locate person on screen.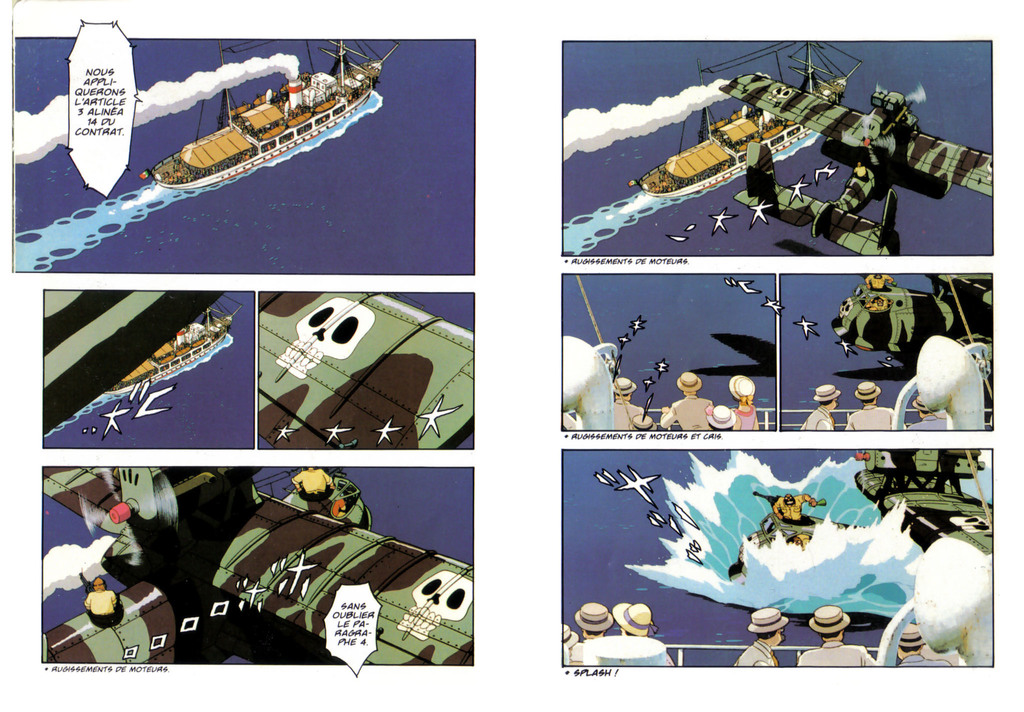
On screen at pyautogui.locateOnScreen(575, 601, 614, 640).
